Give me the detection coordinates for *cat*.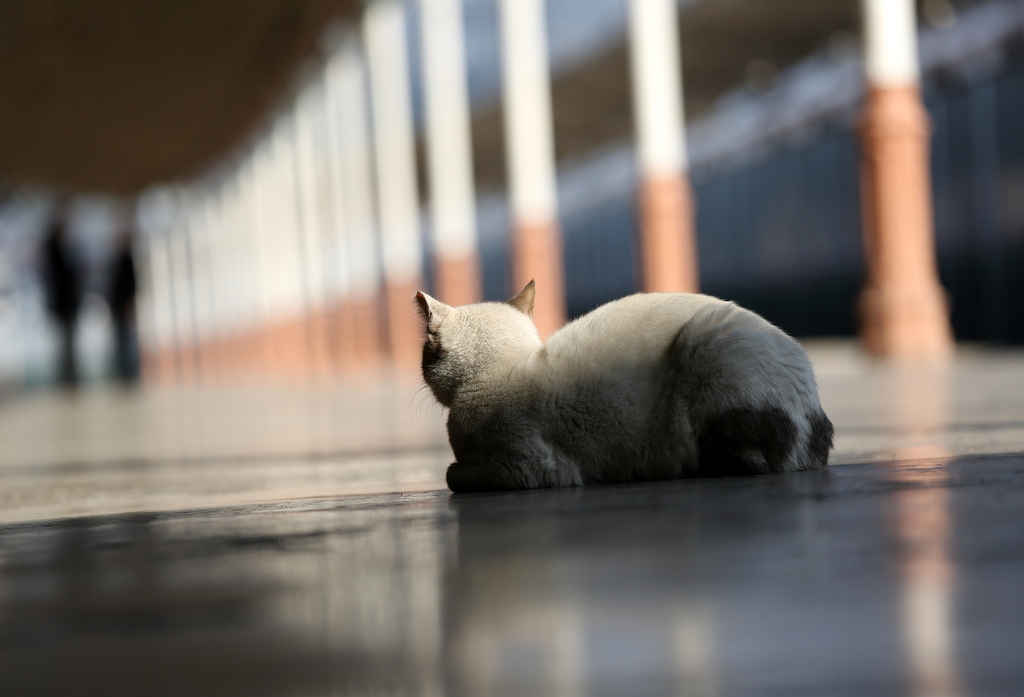
select_region(415, 278, 832, 494).
